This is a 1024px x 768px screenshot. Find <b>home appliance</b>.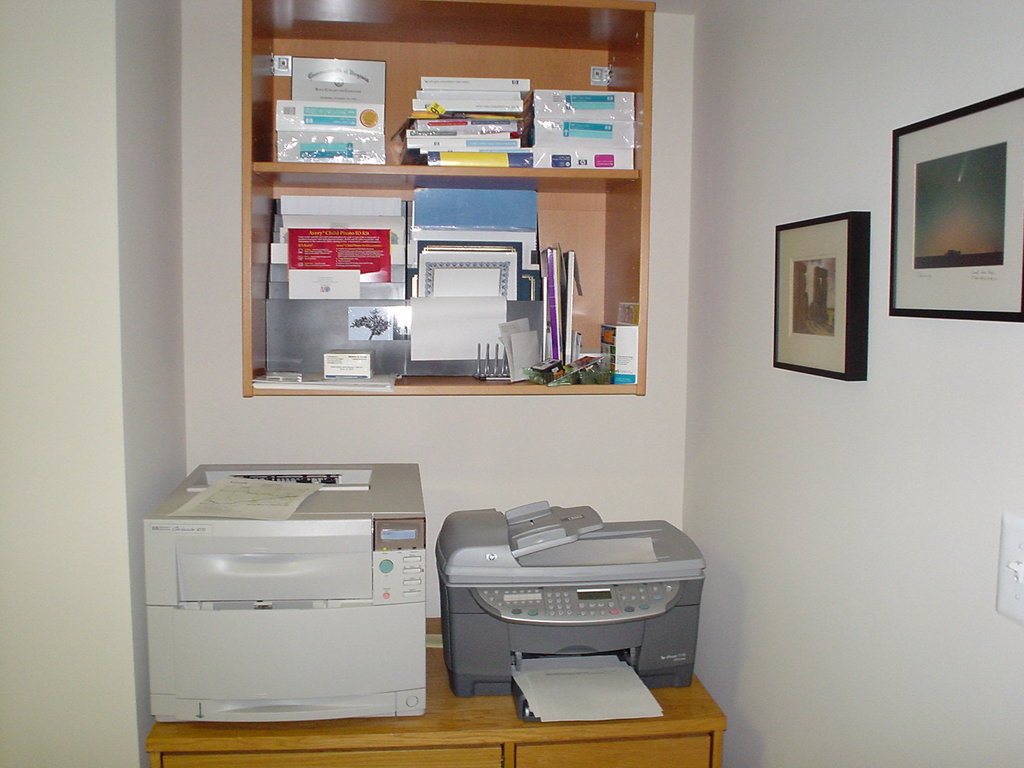
Bounding box: box(141, 465, 429, 723).
